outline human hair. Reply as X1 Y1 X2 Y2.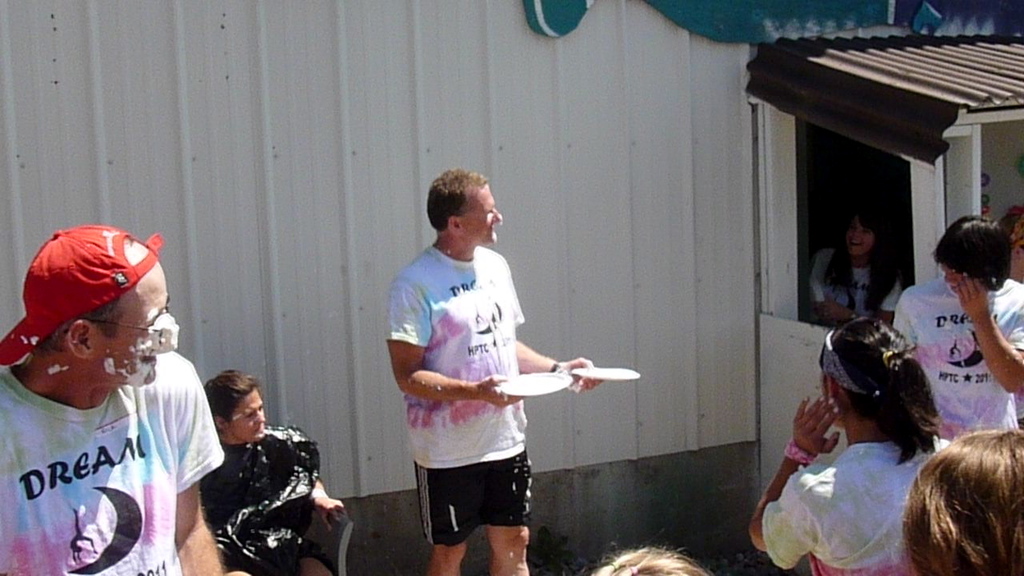
931 214 1009 289.
